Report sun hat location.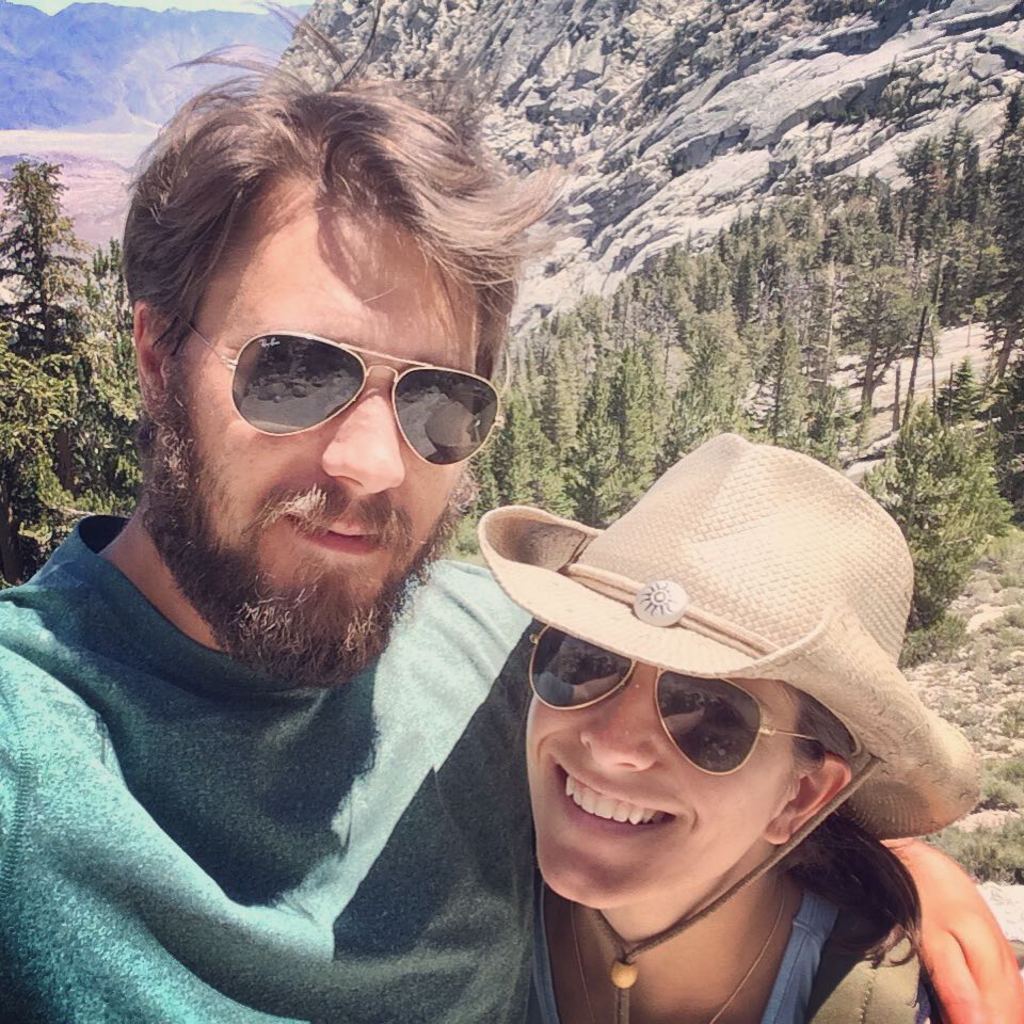
Report: crop(474, 426, 985, 1023).
